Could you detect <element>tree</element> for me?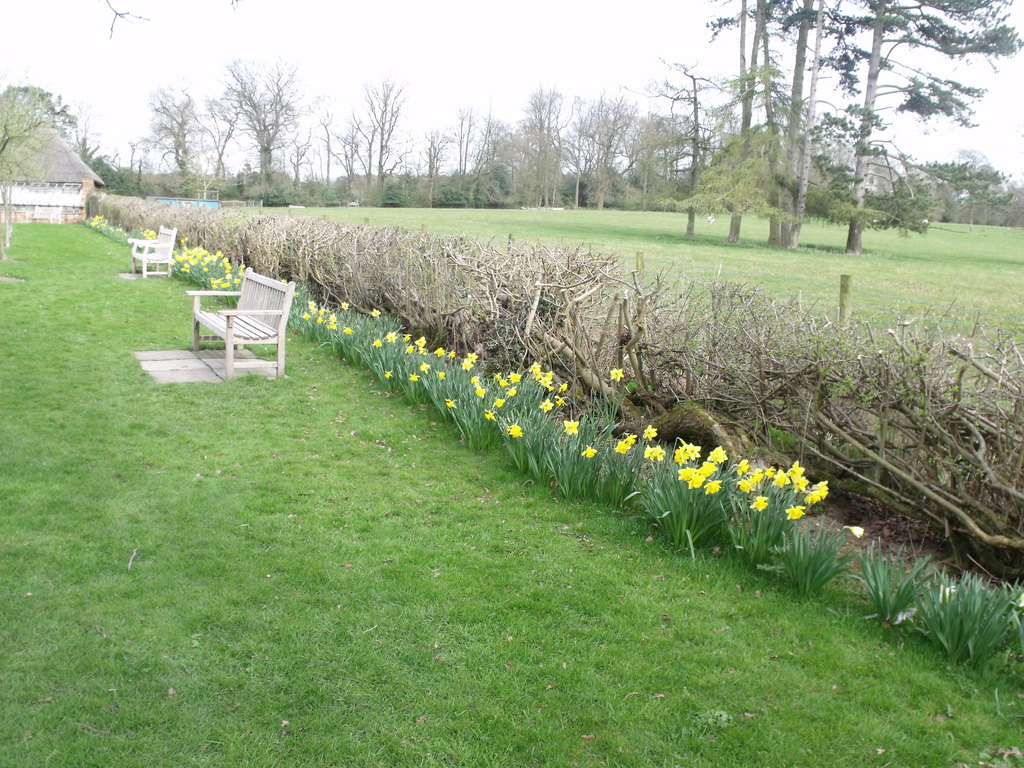
Detection result: [929,154,1023,223].
